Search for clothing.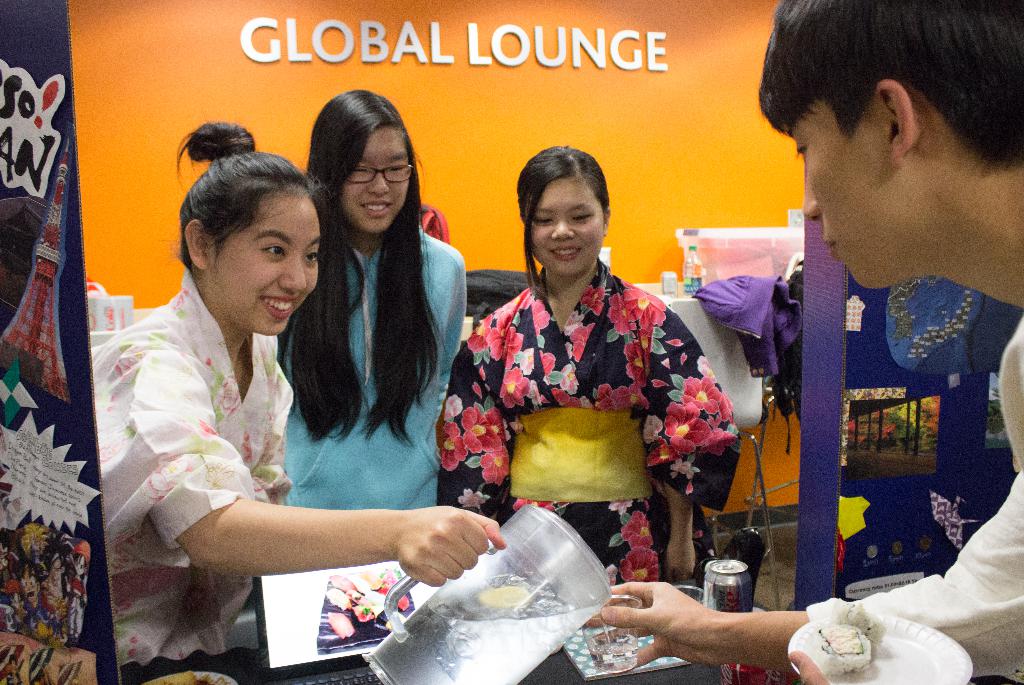
Found at <box>468,234,718,560</box>.
